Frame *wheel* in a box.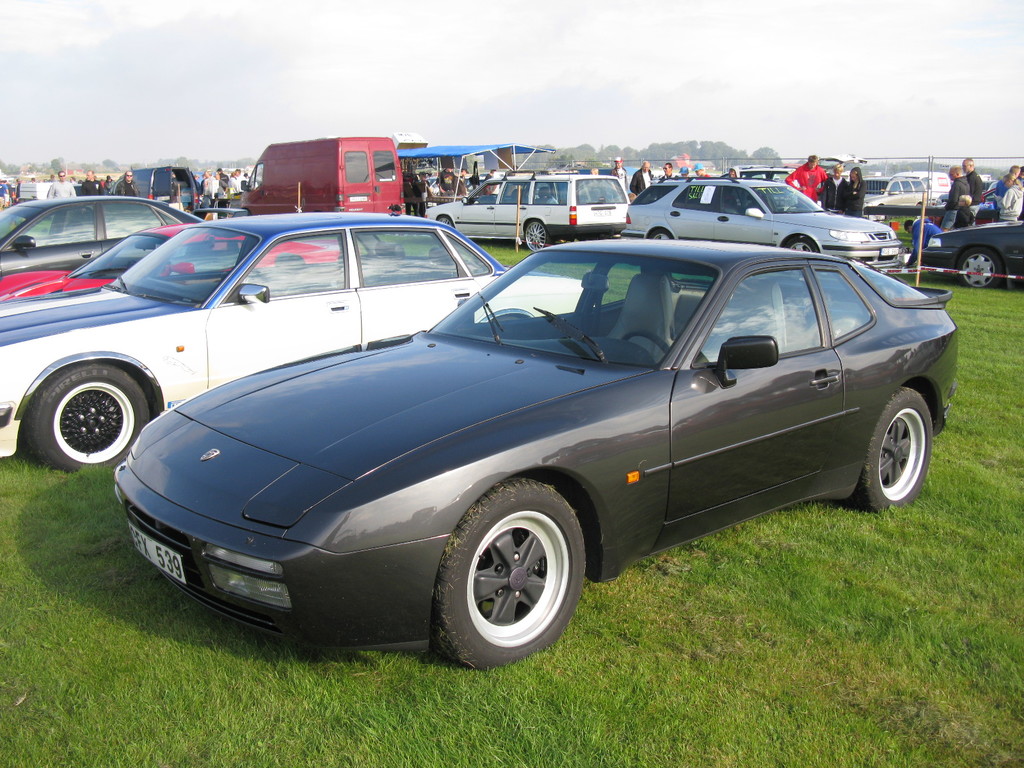
x1=625 y1=332 x2=671 y2=364.
